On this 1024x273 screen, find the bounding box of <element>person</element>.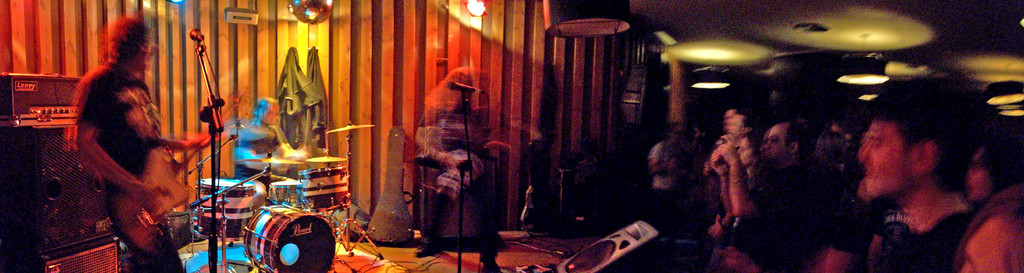
Bounding box: (left=707, top=114, right=822, bottom=272).
